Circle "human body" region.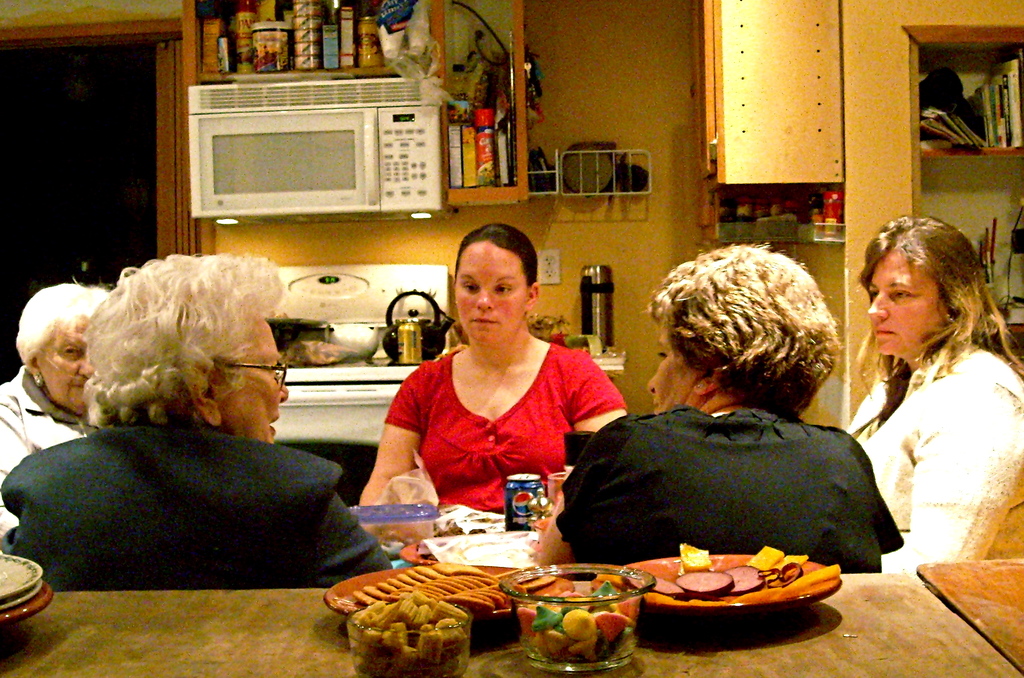
Region: {"left": 0, "top": 246, "right": 399, "bottom": 590}.
